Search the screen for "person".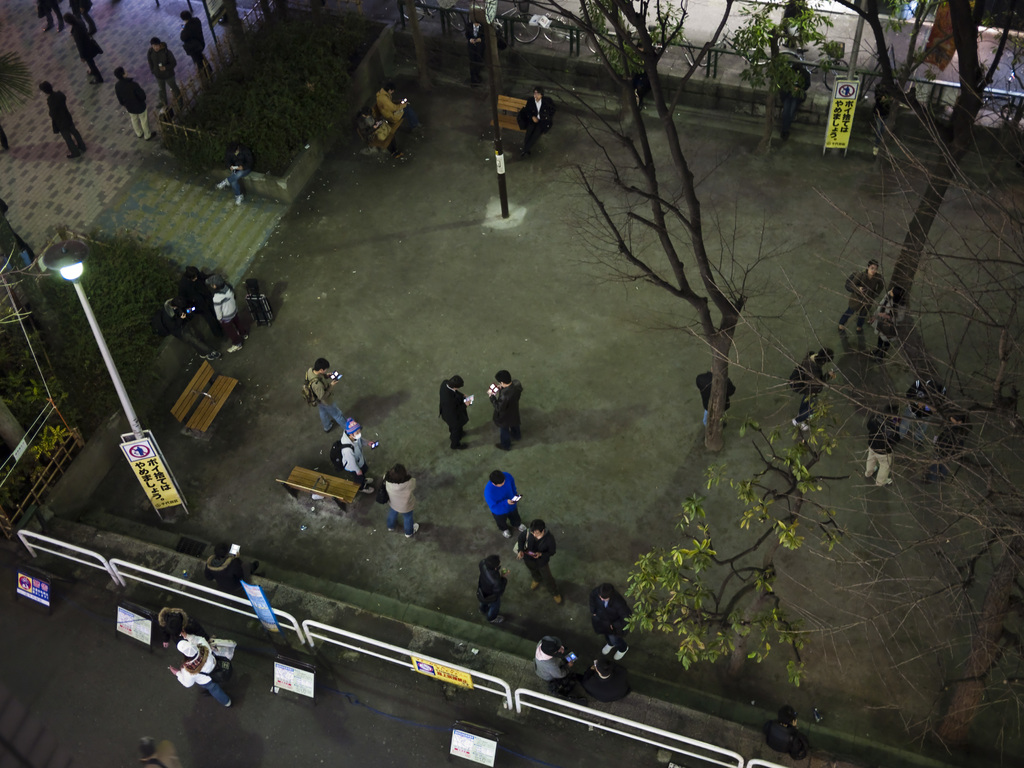
Found at 201,536,265,602.
